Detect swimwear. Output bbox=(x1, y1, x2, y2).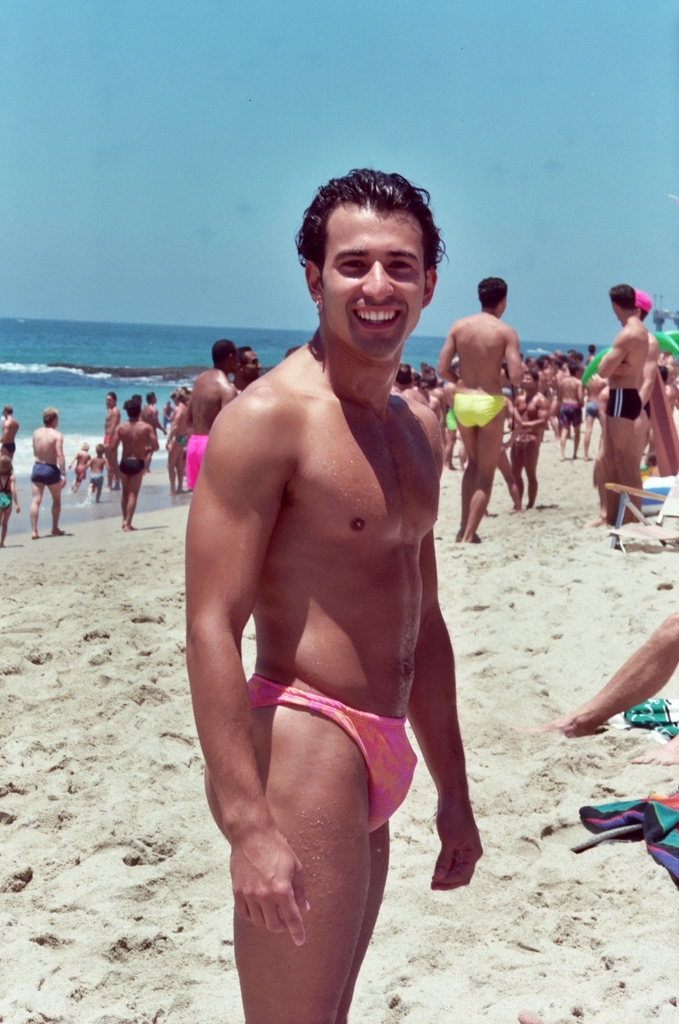
bbox=(600, 384, 644, 425).
